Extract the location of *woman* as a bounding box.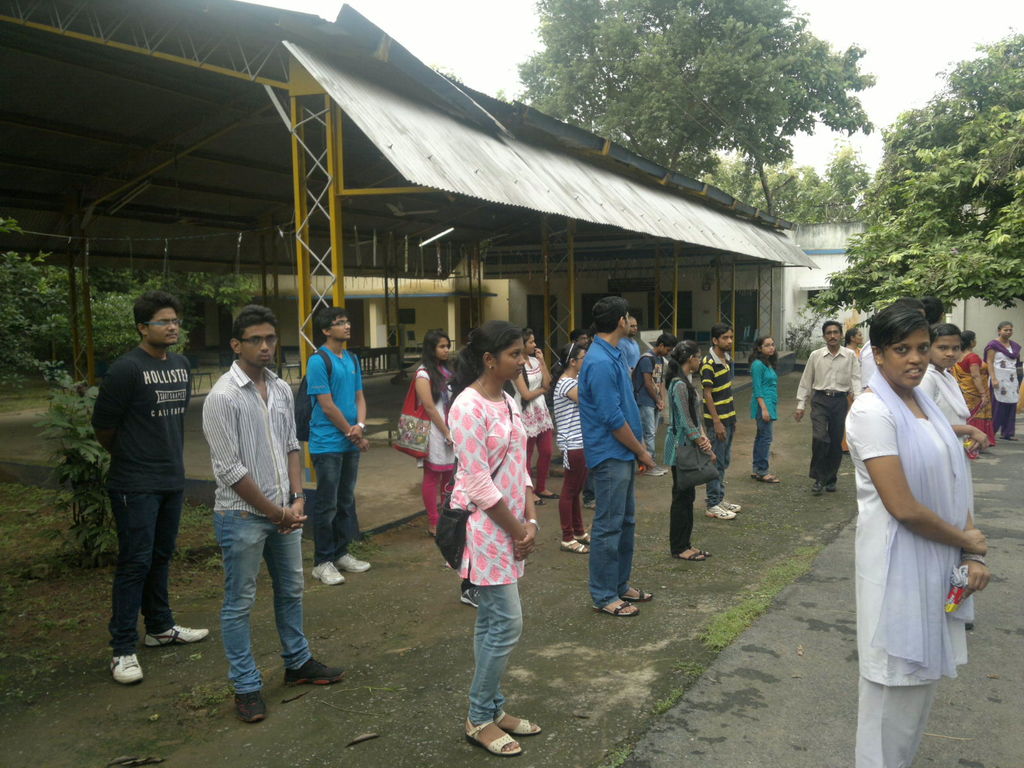
Rect(415, 330, 457, 547).
